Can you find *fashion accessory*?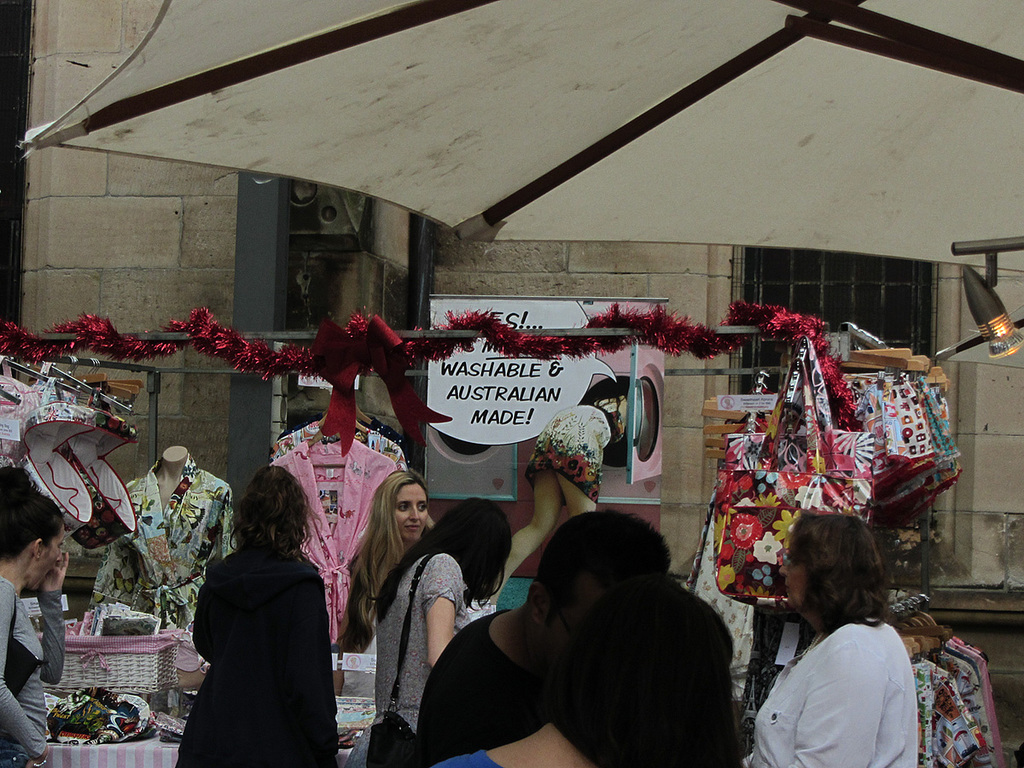
Yes, bounding box: [364,542,434,767].
